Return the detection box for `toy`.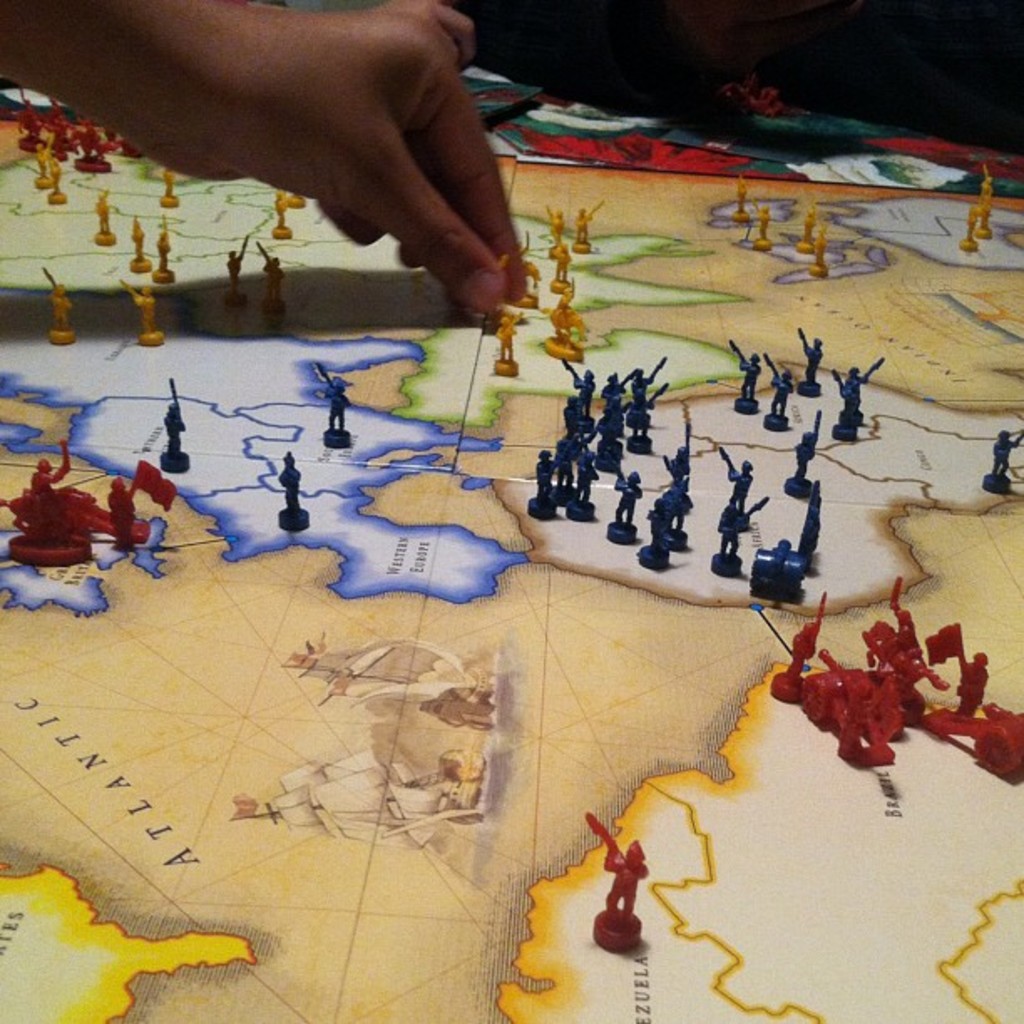
627 387 668 453.
